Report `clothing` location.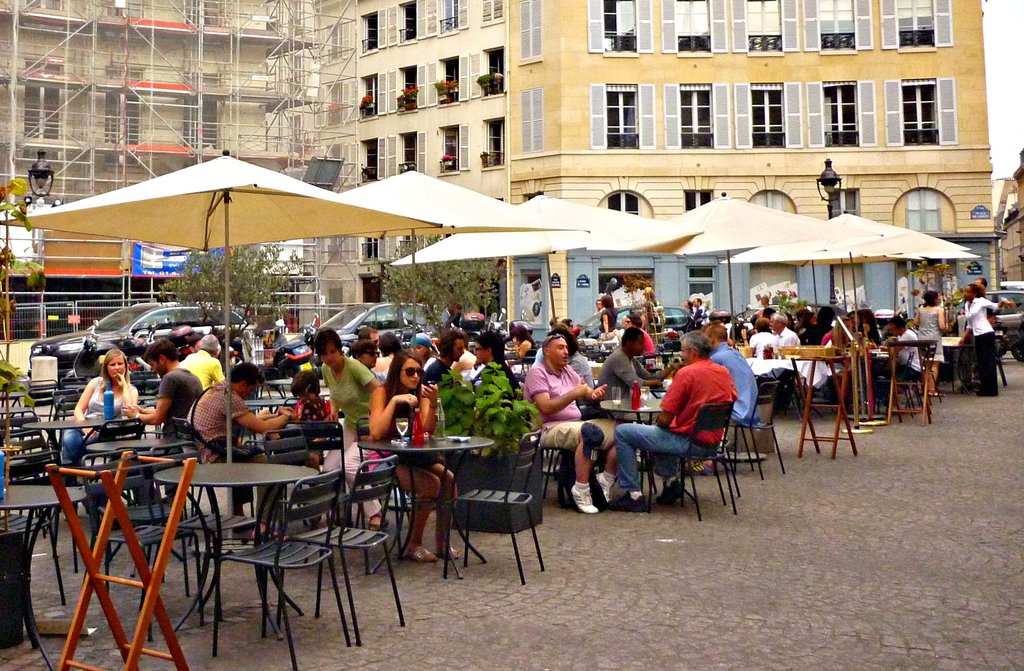
Report: crop(598, 301, 617, 347).
